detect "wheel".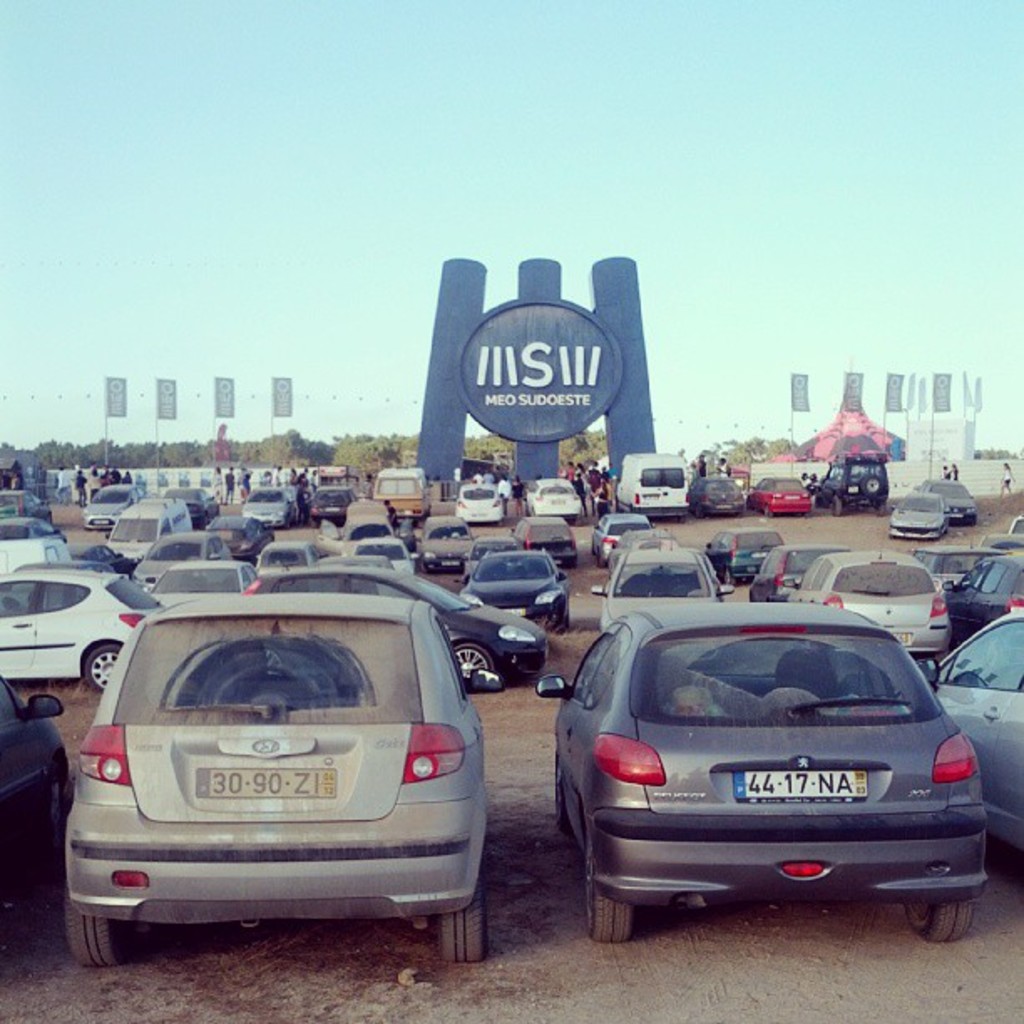
Detected at x1=72, y1=899, x2=131, y2=964.
